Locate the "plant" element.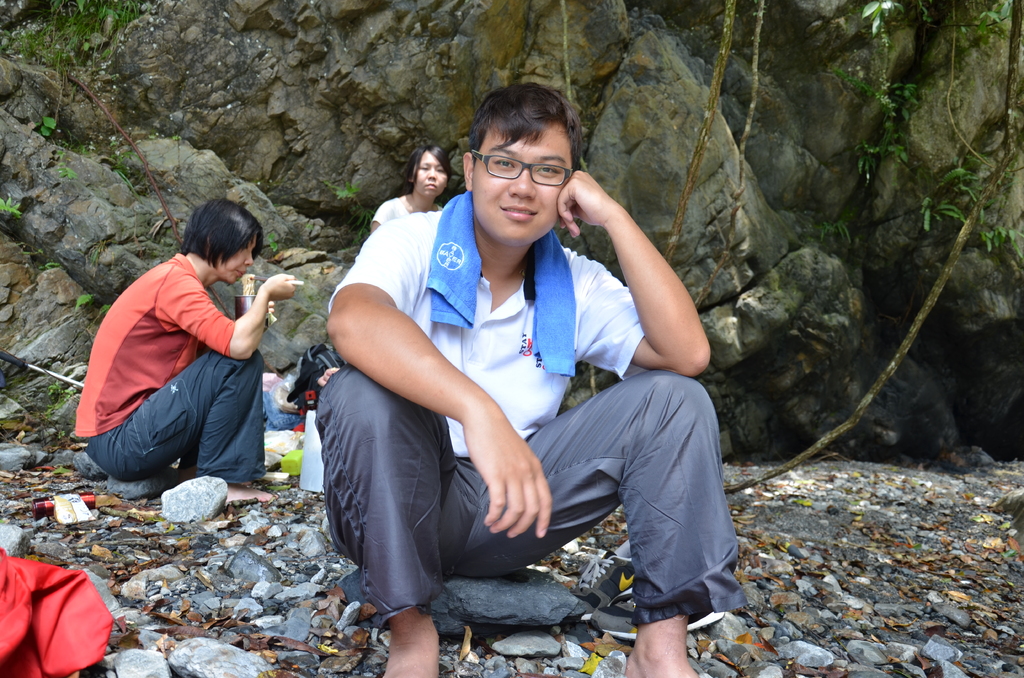
Element bbox: [47,378,77,416].
